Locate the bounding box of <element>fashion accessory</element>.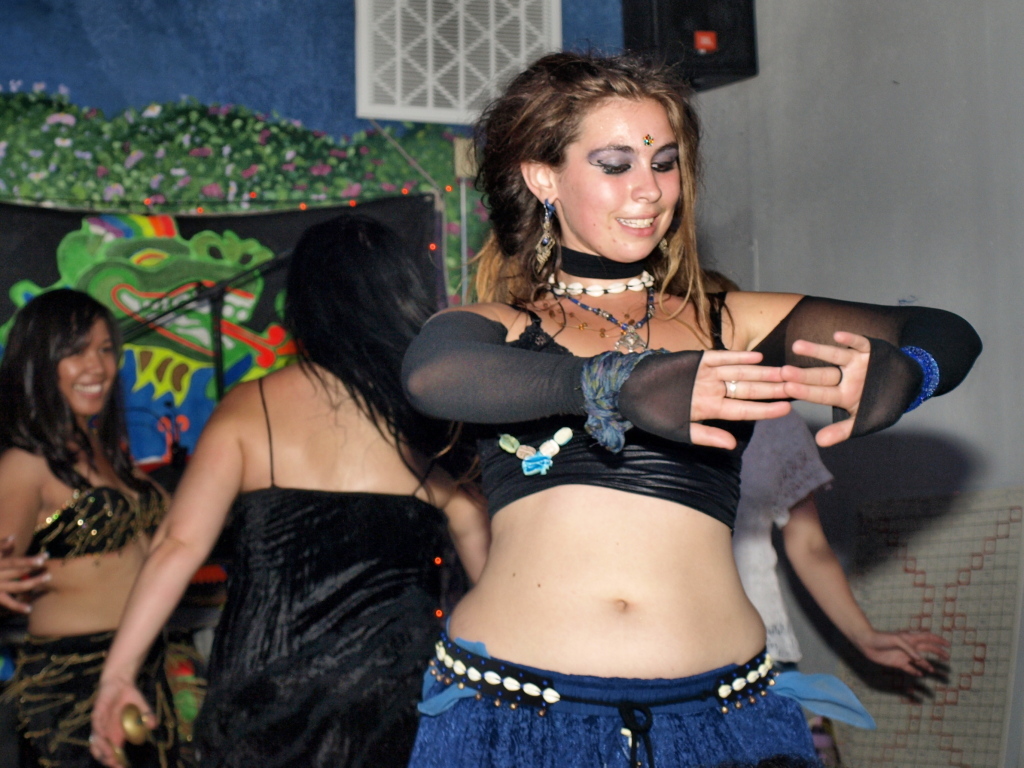
Bounding box: (545,271,654,299).
